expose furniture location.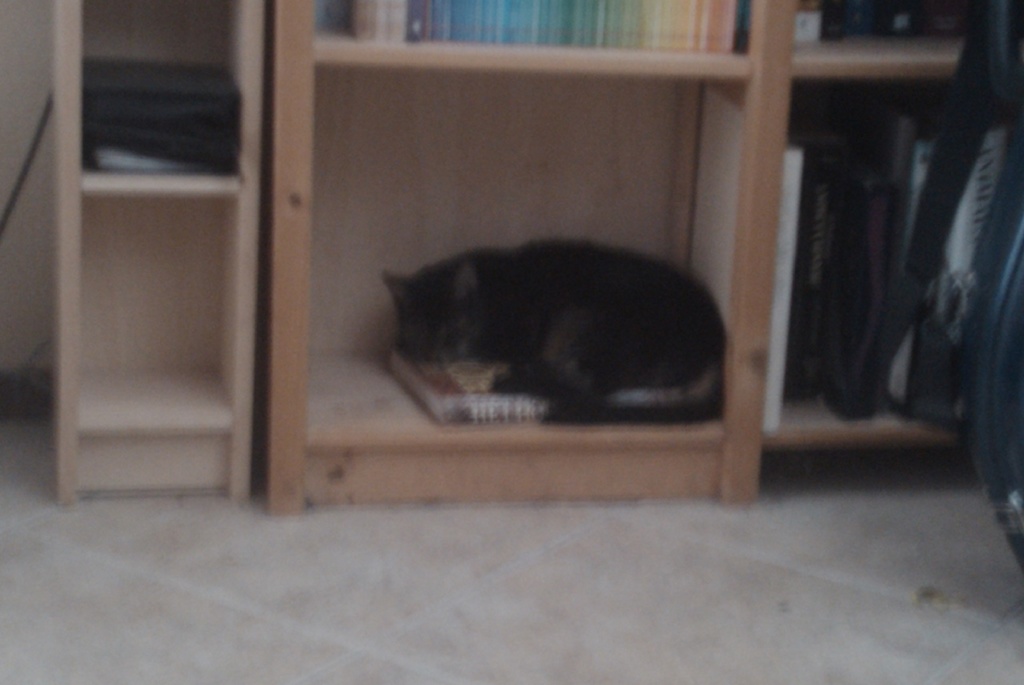
Exposed at Rect(53, 0, 263, 503).
